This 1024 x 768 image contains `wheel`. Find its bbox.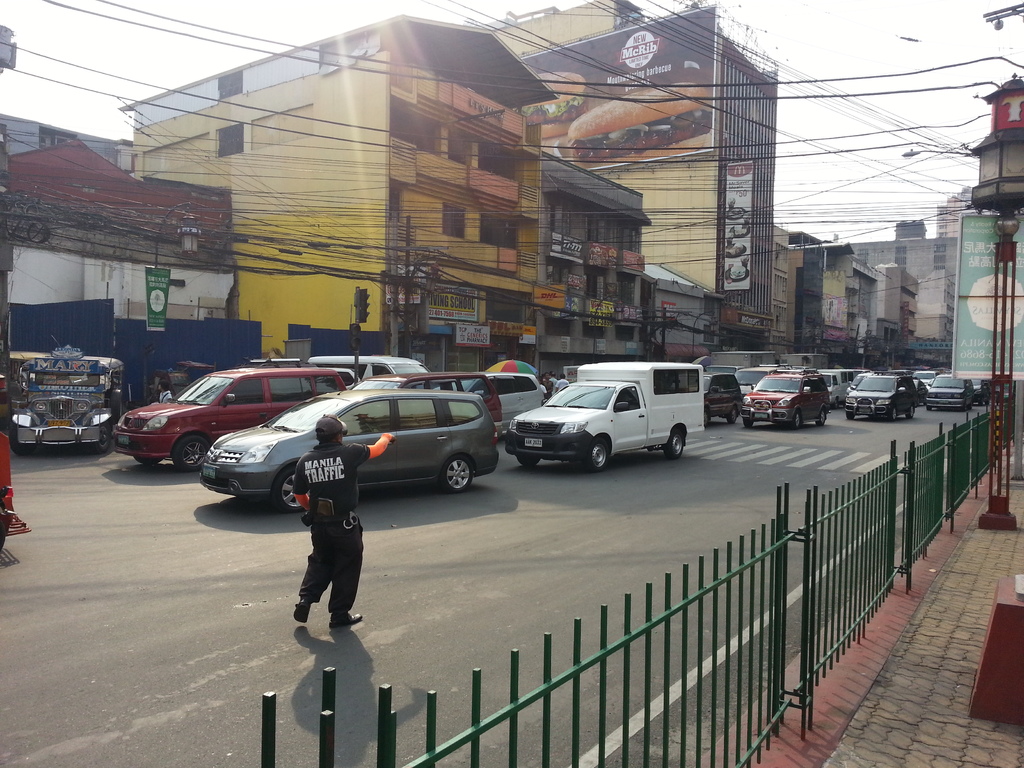
Rect(515, 453, 538, 467).
